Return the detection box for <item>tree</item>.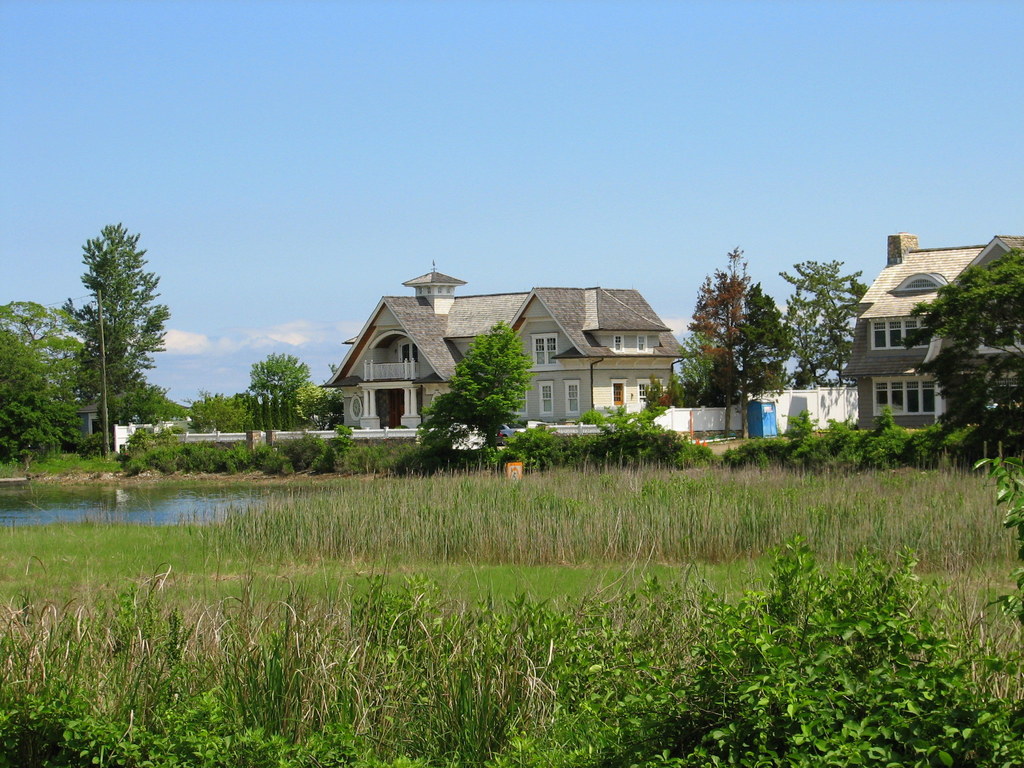
<bbox>680, 239, 755, 438</bbox>.
